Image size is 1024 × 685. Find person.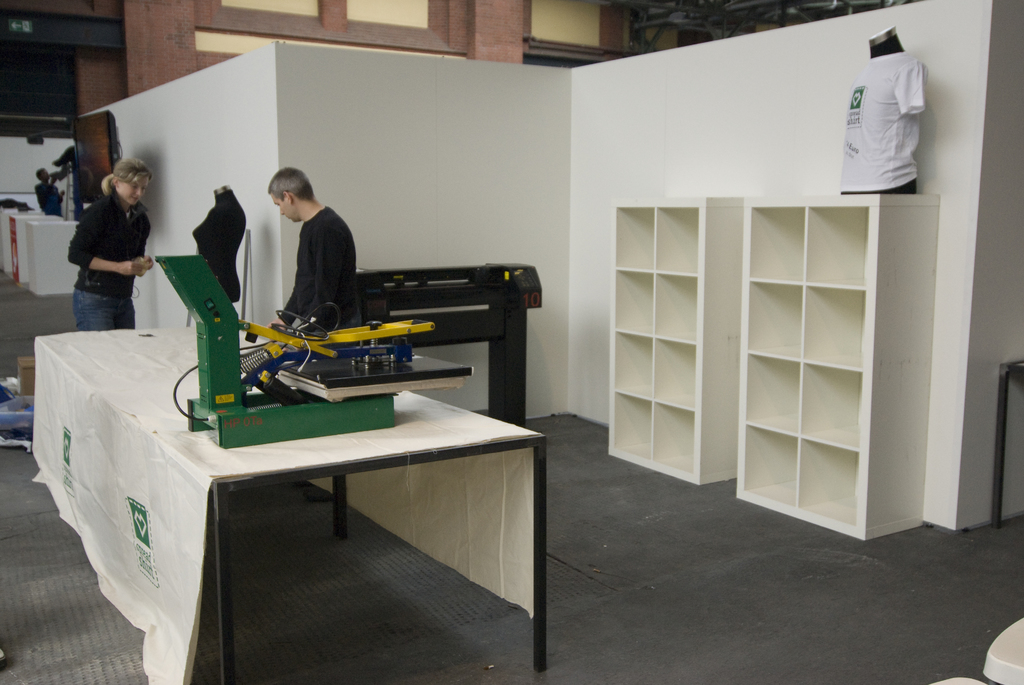
(x1=34, y1=163, x2=67, y2=212).
